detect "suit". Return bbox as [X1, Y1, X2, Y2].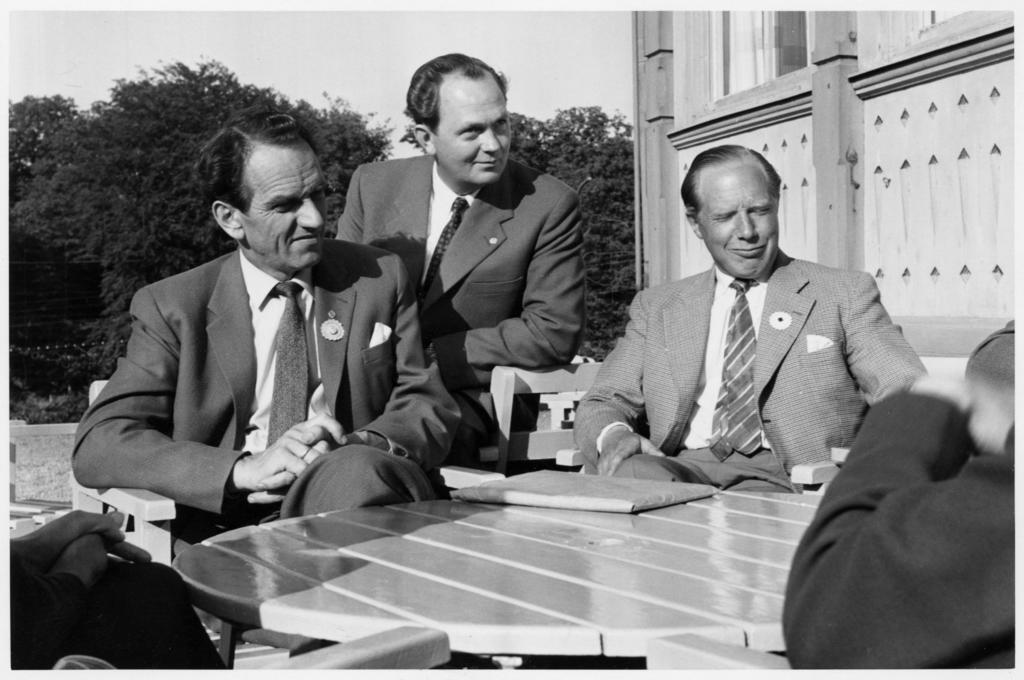
[569, 245, 930, 495].
